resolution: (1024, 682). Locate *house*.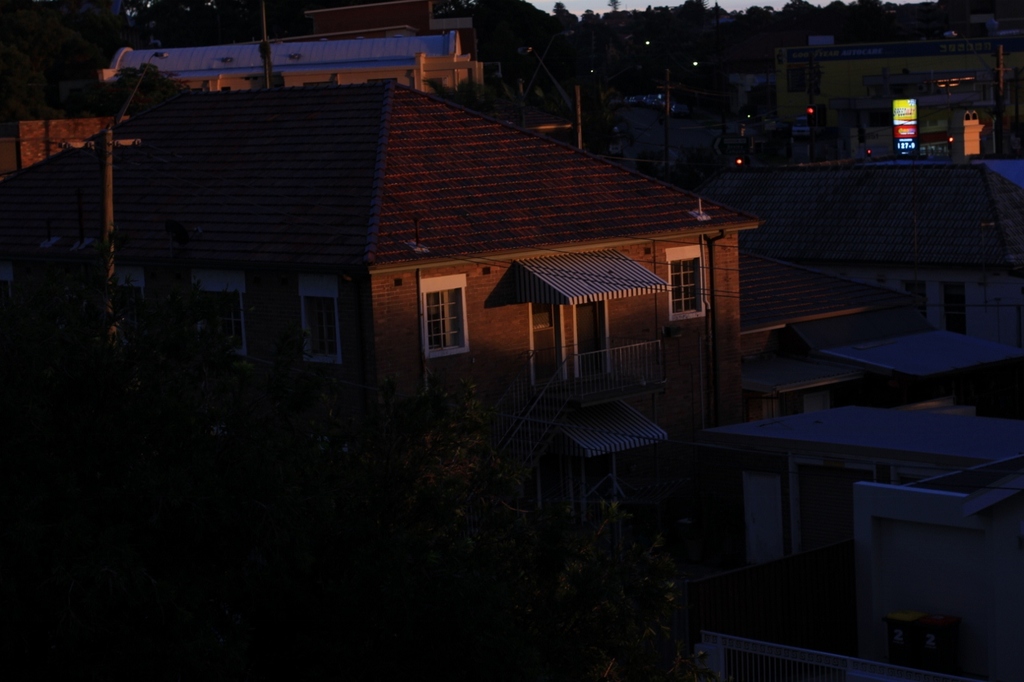
pyautogui.locateOnScreen(87, 40, 799, 511).
